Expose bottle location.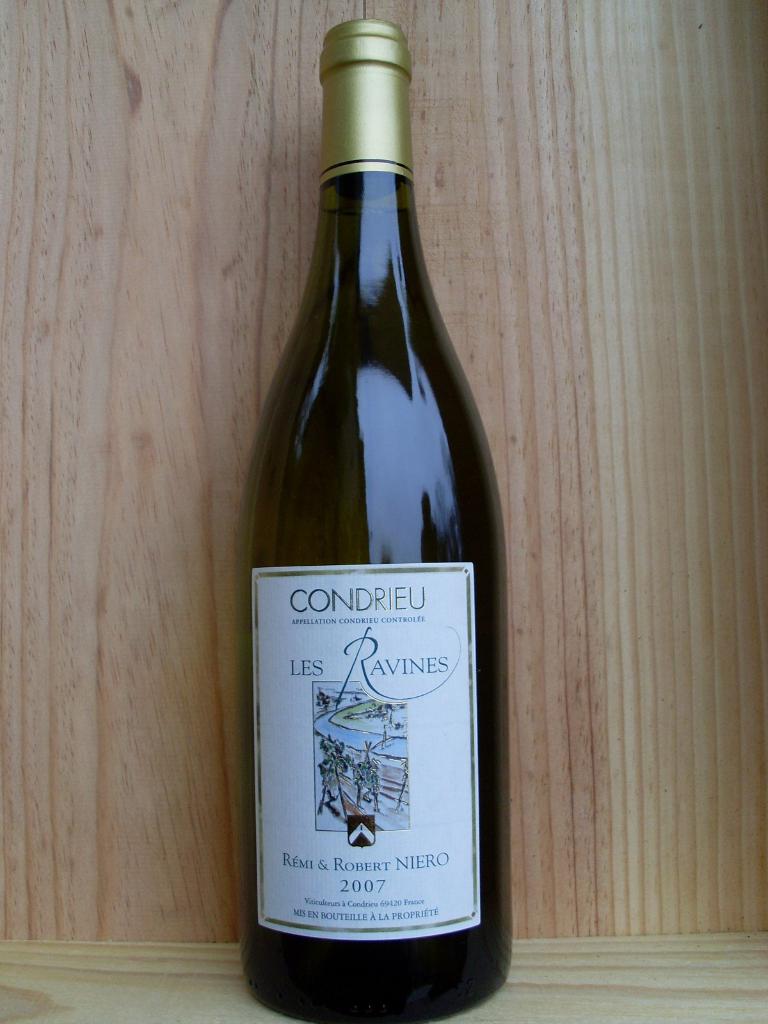
Exposed at (223, 12, 500, 1023).
